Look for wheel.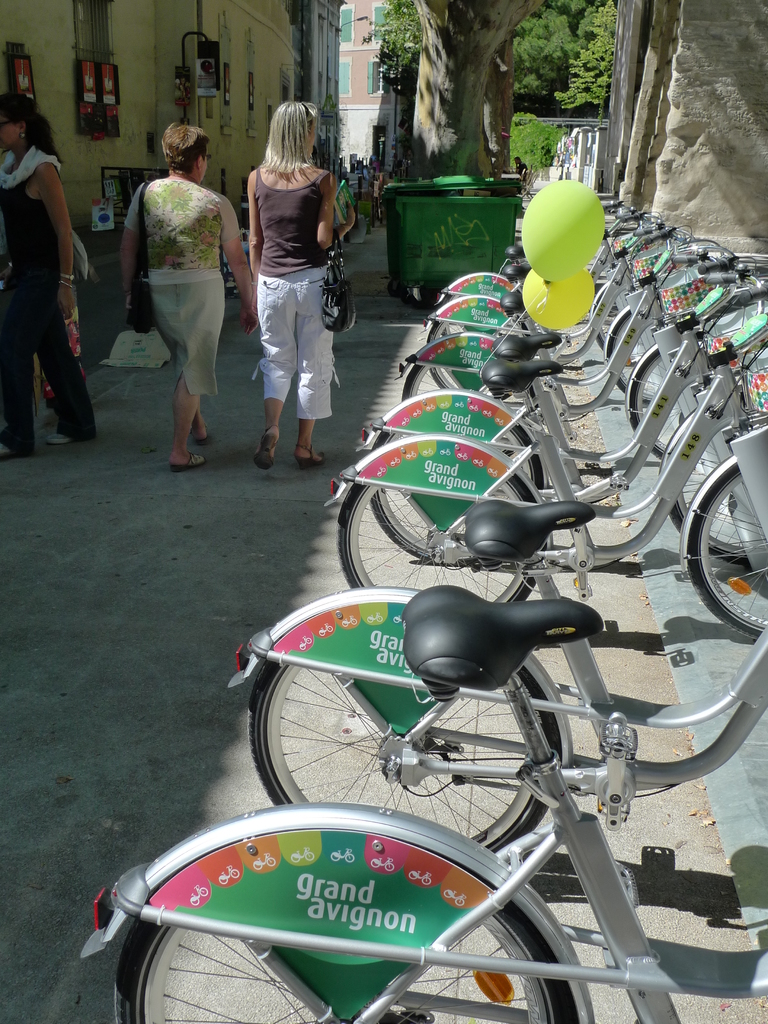
Found: box(672, 426, 747, 560).
